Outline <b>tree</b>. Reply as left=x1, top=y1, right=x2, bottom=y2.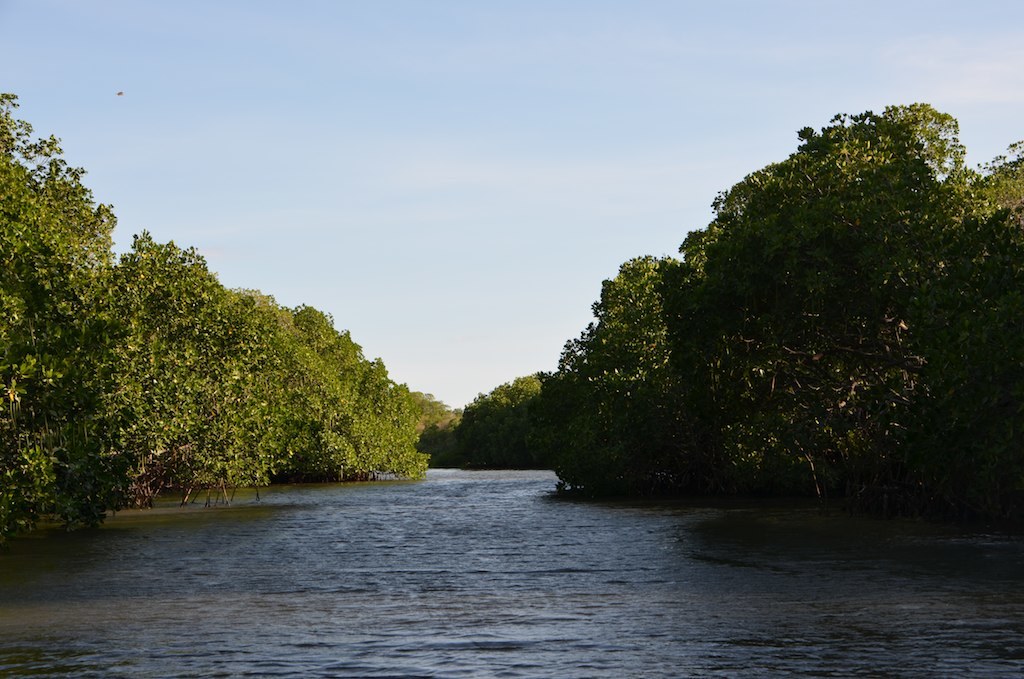
left=369, top=418, right=440, bottom=482.
